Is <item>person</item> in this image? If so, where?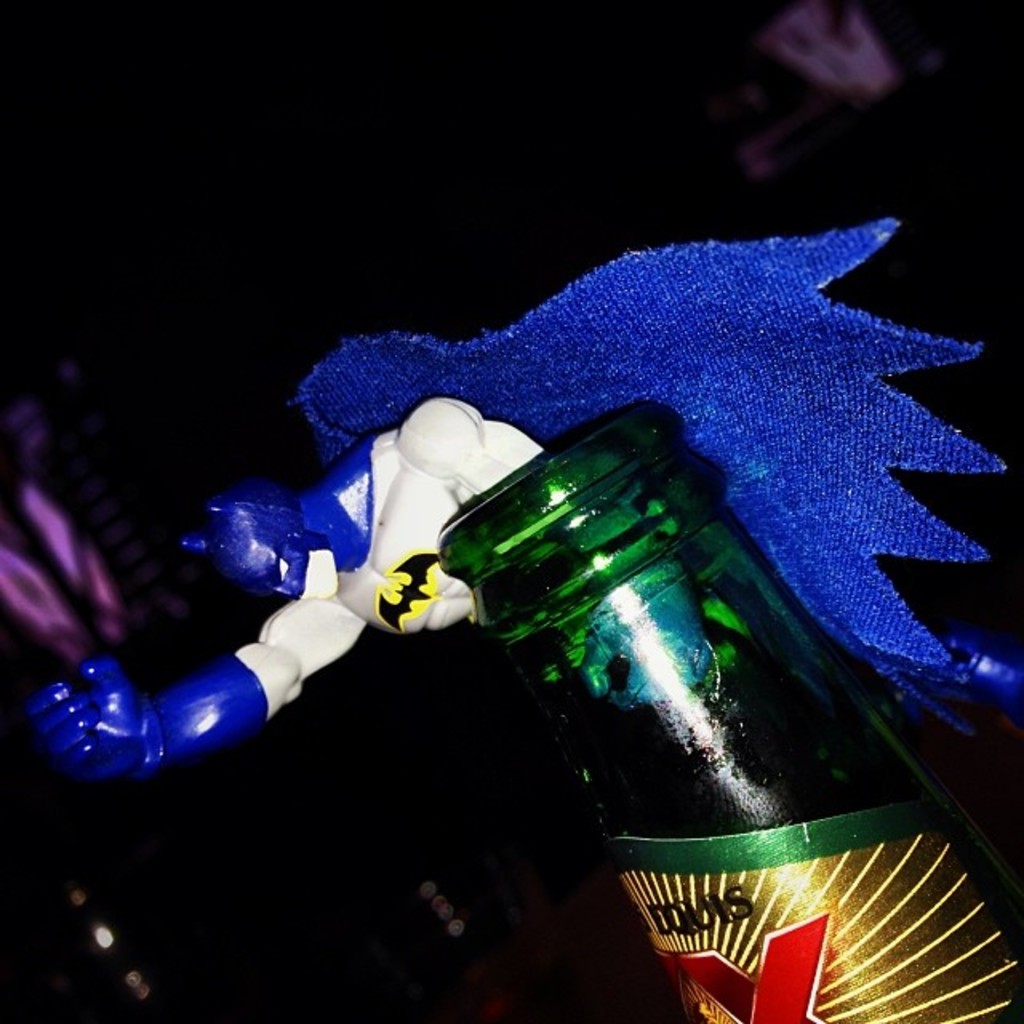
Yes, at bbox=(24, 390, 757, 790).
